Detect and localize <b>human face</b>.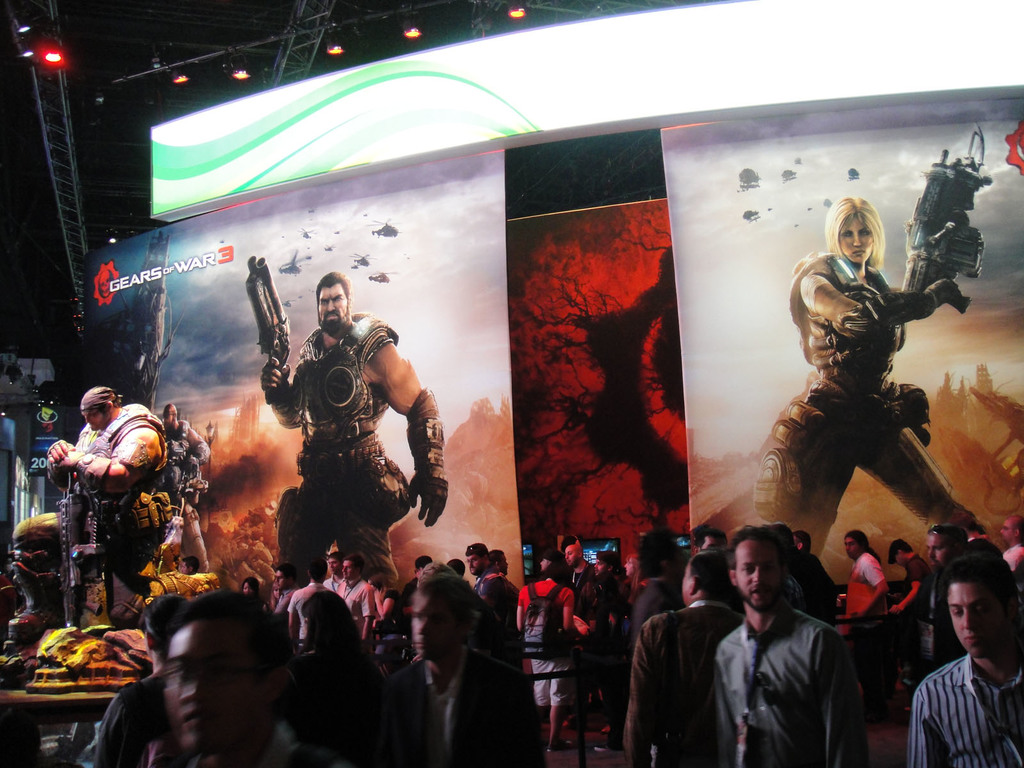
Localized at box(680, 568, 690, 602).
